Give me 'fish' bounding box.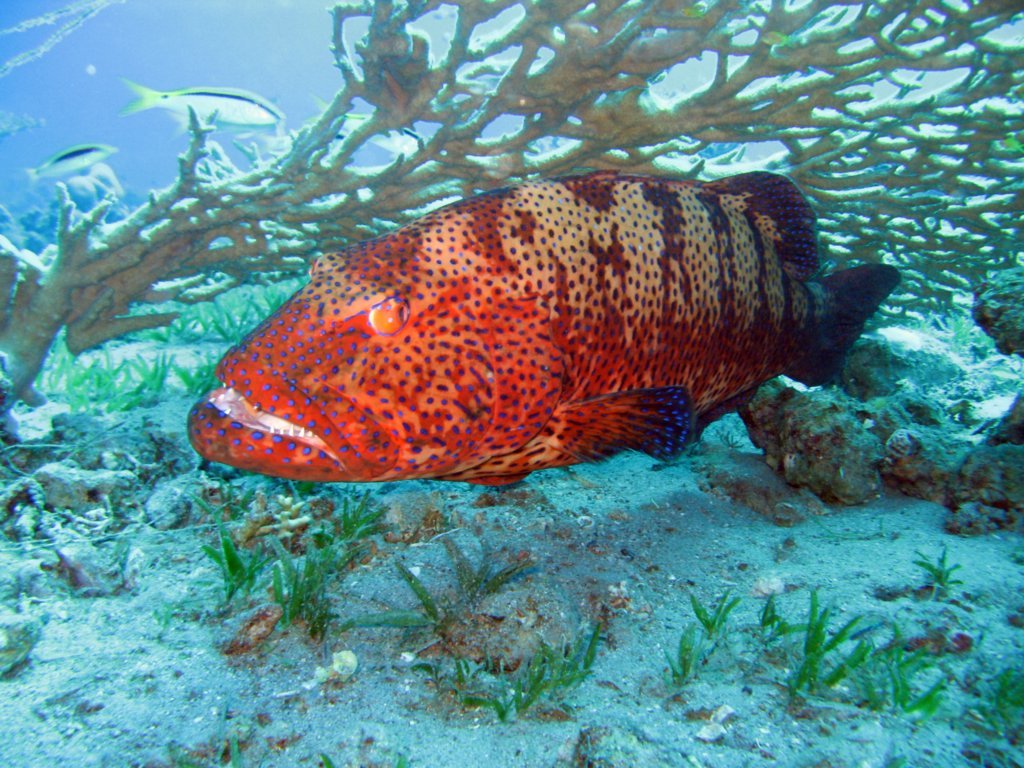
<region>186, 191, 879, 527</region>.
